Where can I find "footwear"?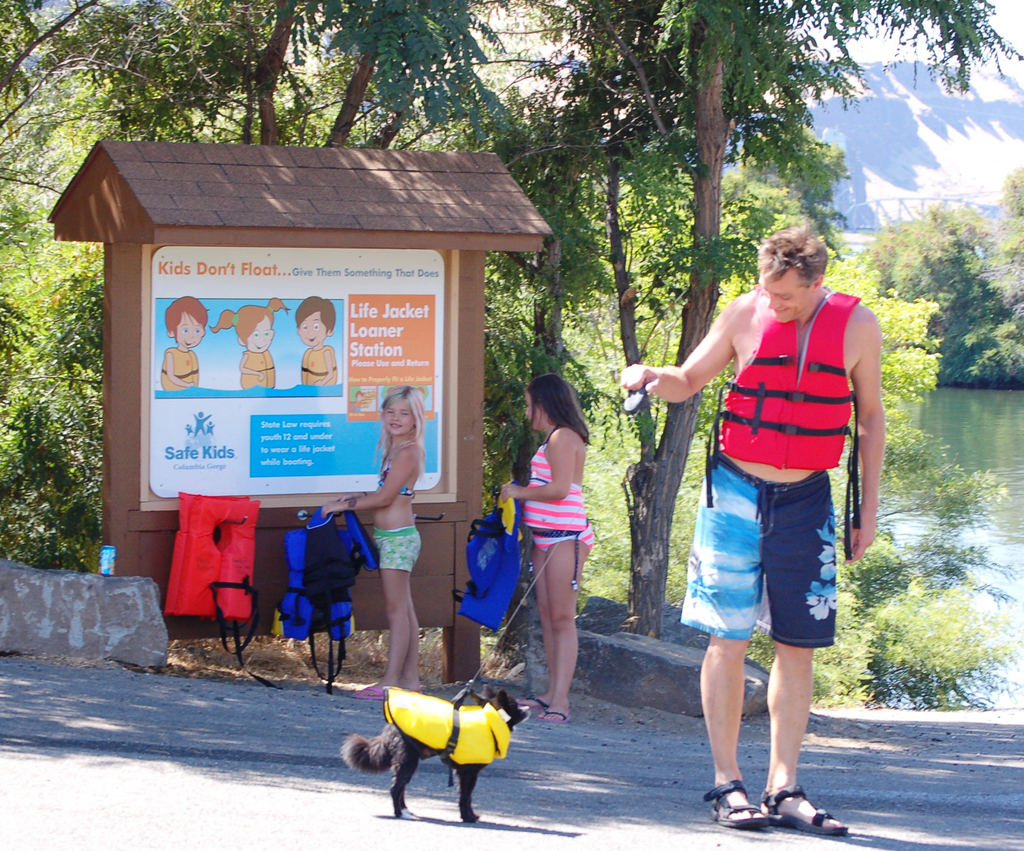
You can find it at bbox=(539, 707, 566, 722).
